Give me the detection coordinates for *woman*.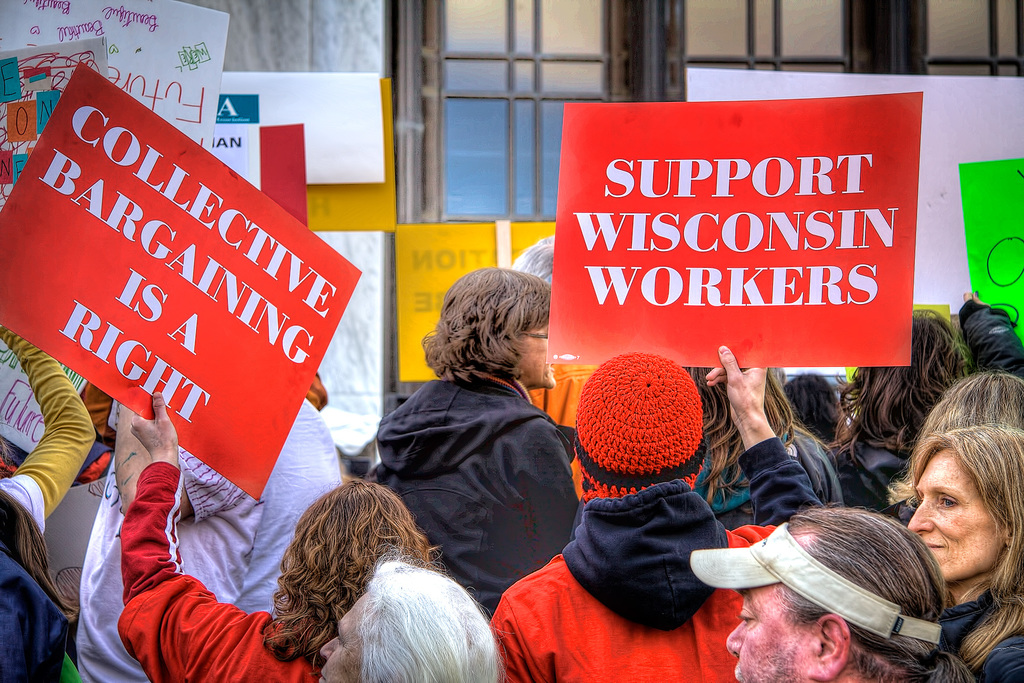
<region>920, 366, 1023, 449</region>.
